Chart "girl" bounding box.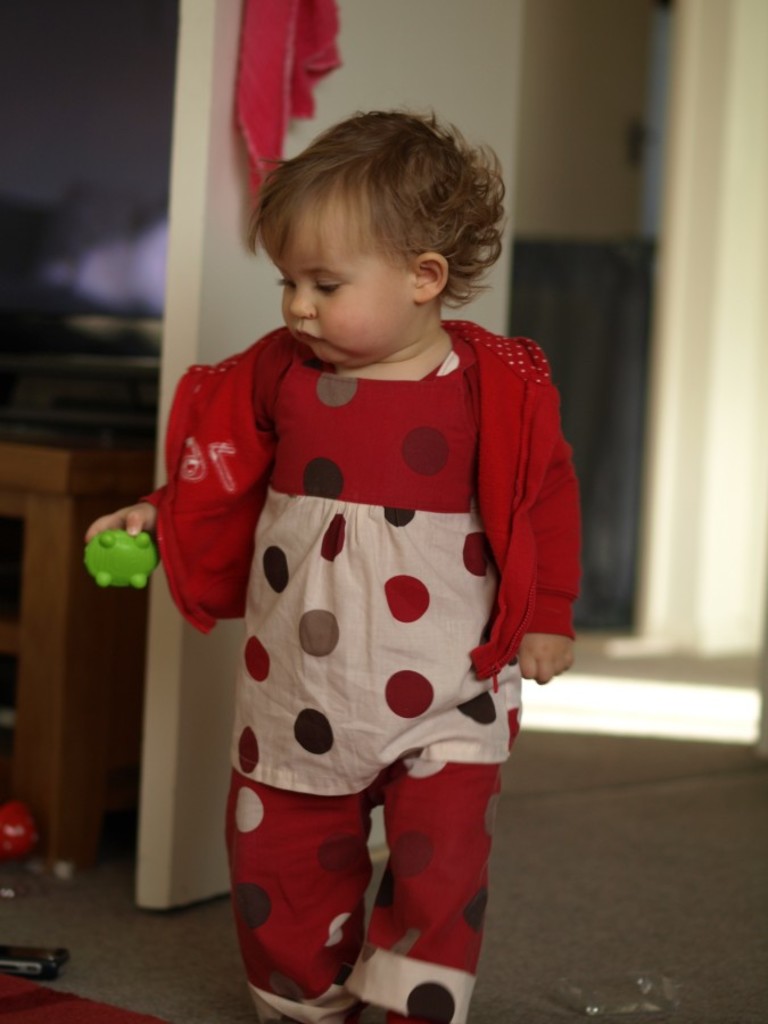
Charted: l=81, t=105, r=585, b=1023.
